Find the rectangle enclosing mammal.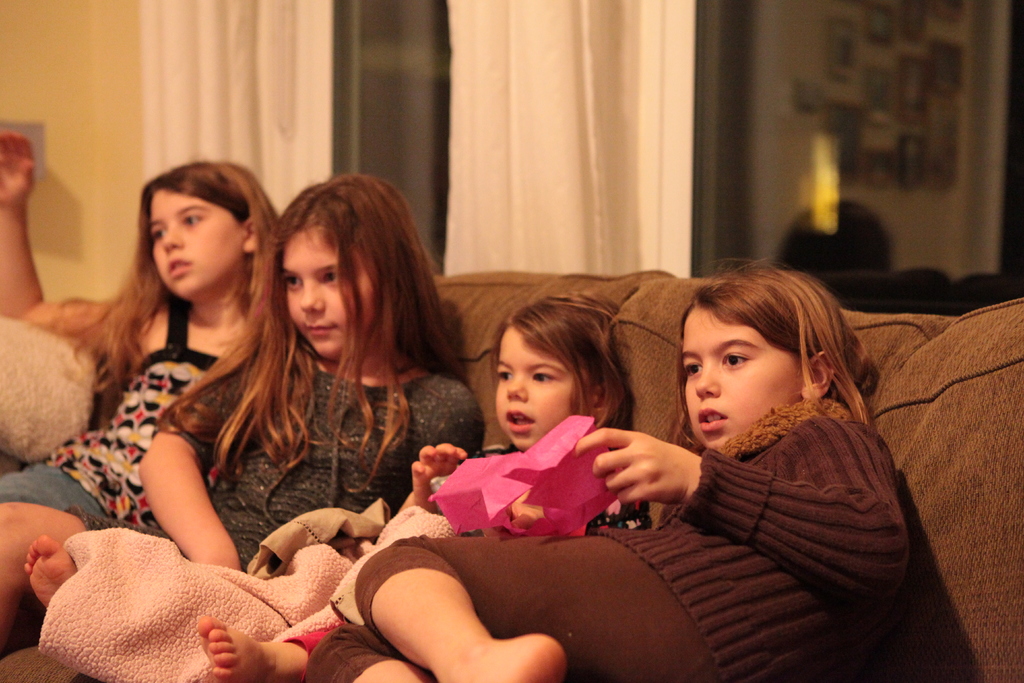
bbox=(0, 128, 294, 639).
